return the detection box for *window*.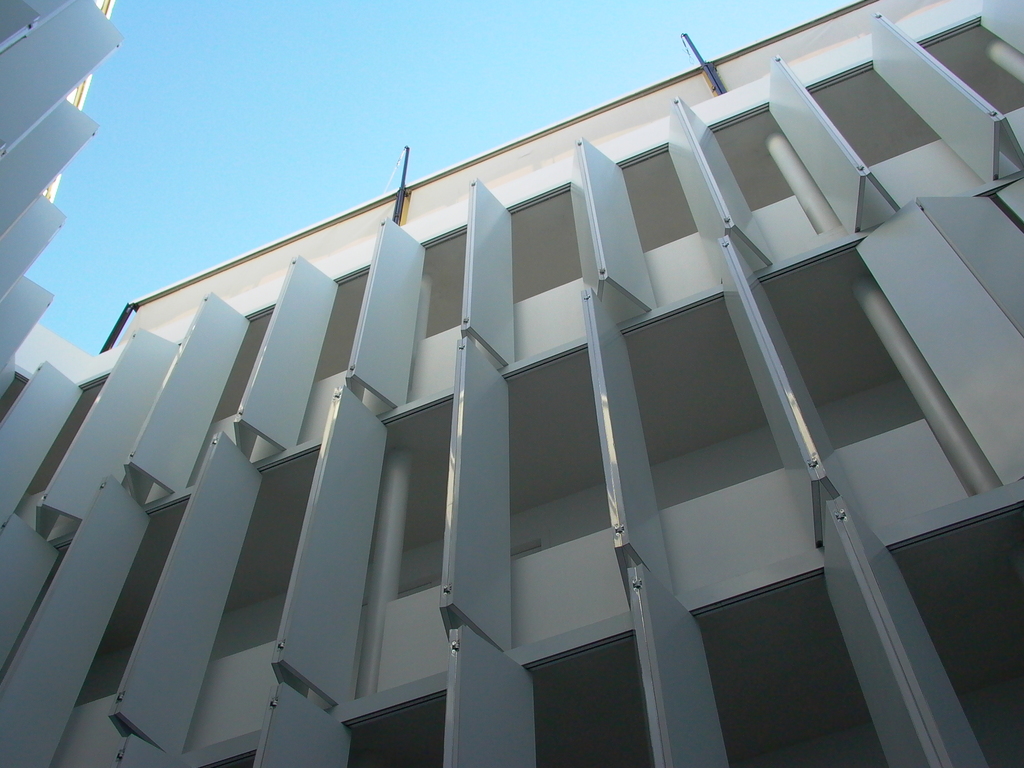
region(911, 8, 1023, 117).
